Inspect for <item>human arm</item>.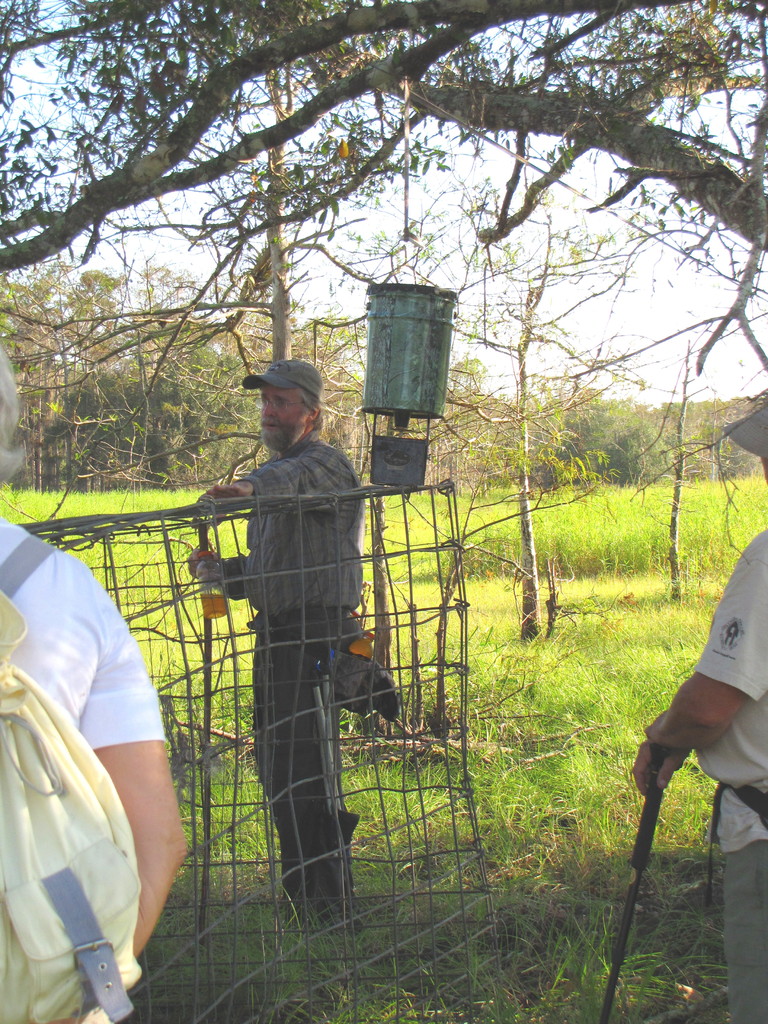
Inspection: 56:632:182:963.
